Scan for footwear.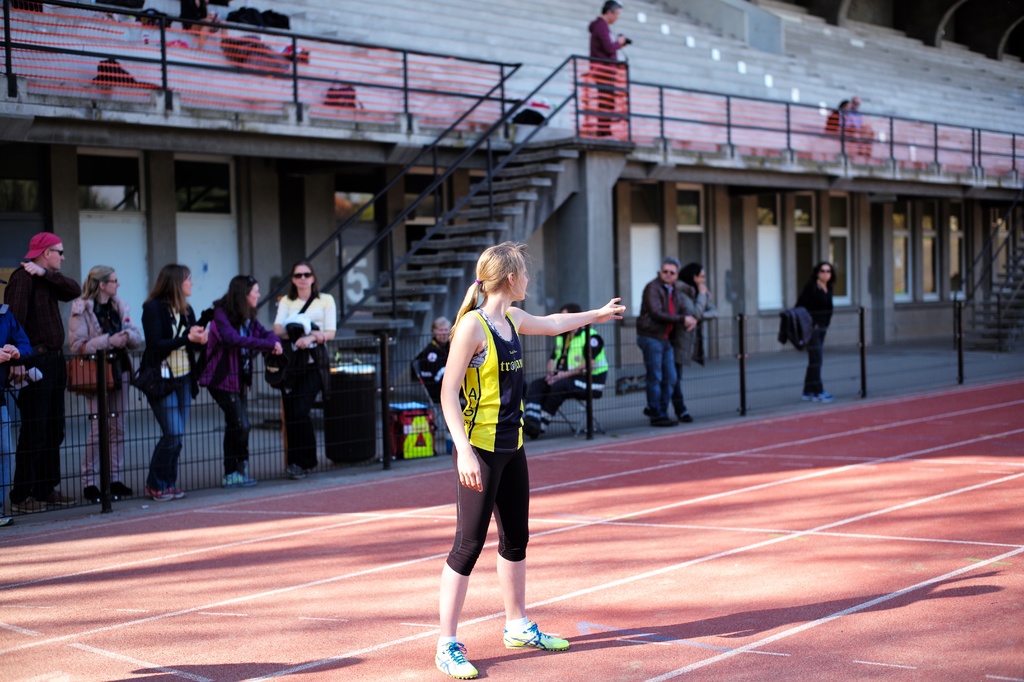
Scan result: (left=812, top=393, right=836, bottom=400).
